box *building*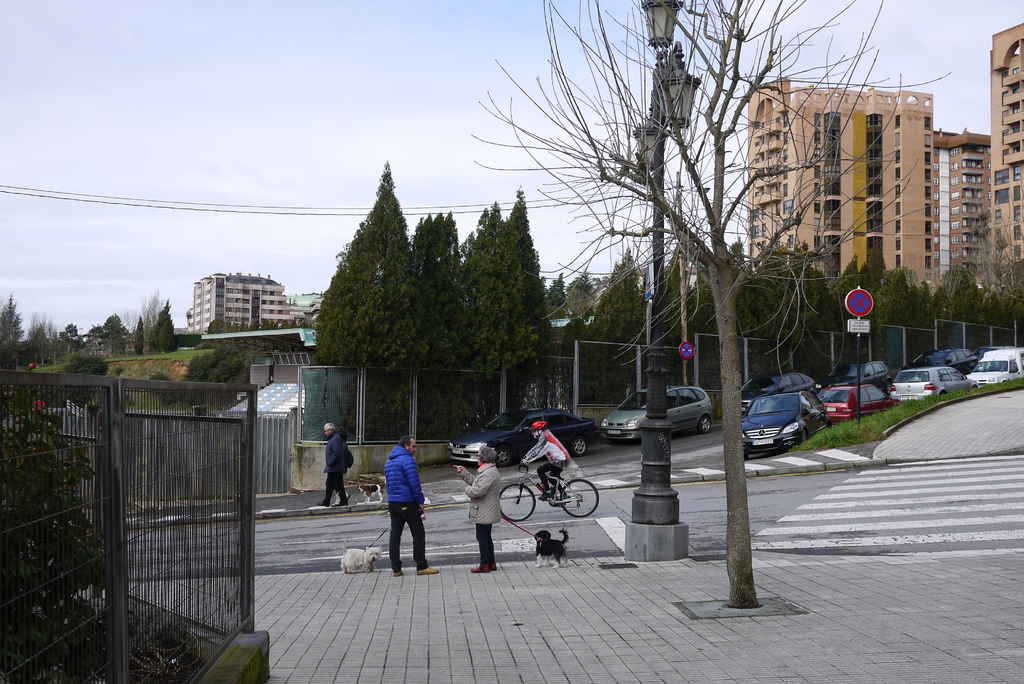
bbox=(189, 273, 292, 331)
